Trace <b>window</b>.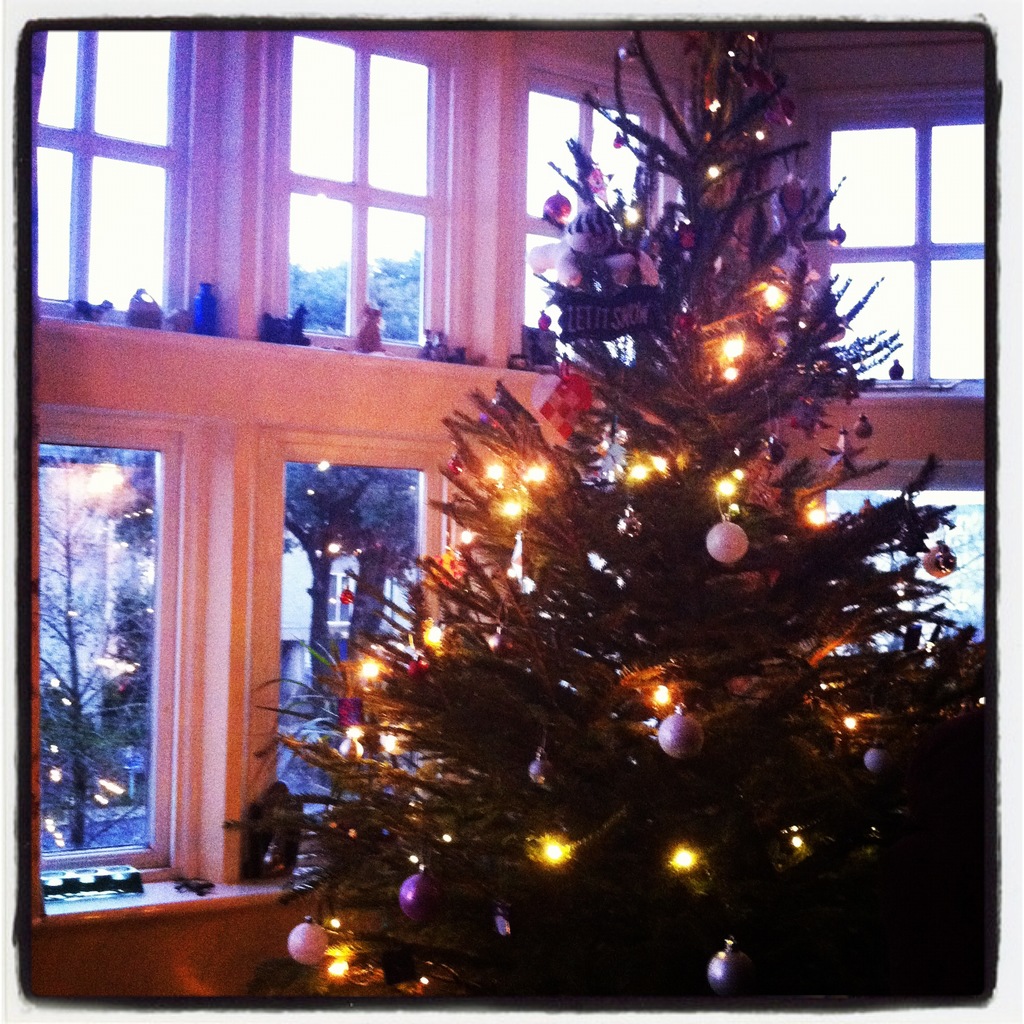
Traced to rect(258, 49, 470, 360).
